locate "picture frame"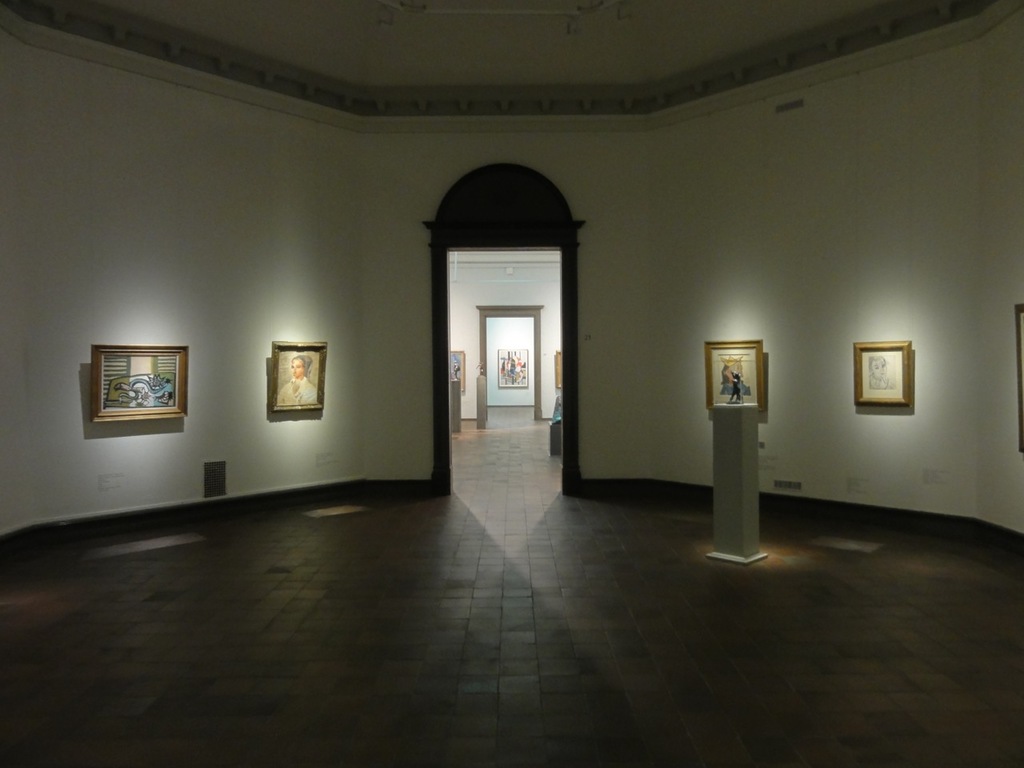
BBox(852, 338, 913, 410)
